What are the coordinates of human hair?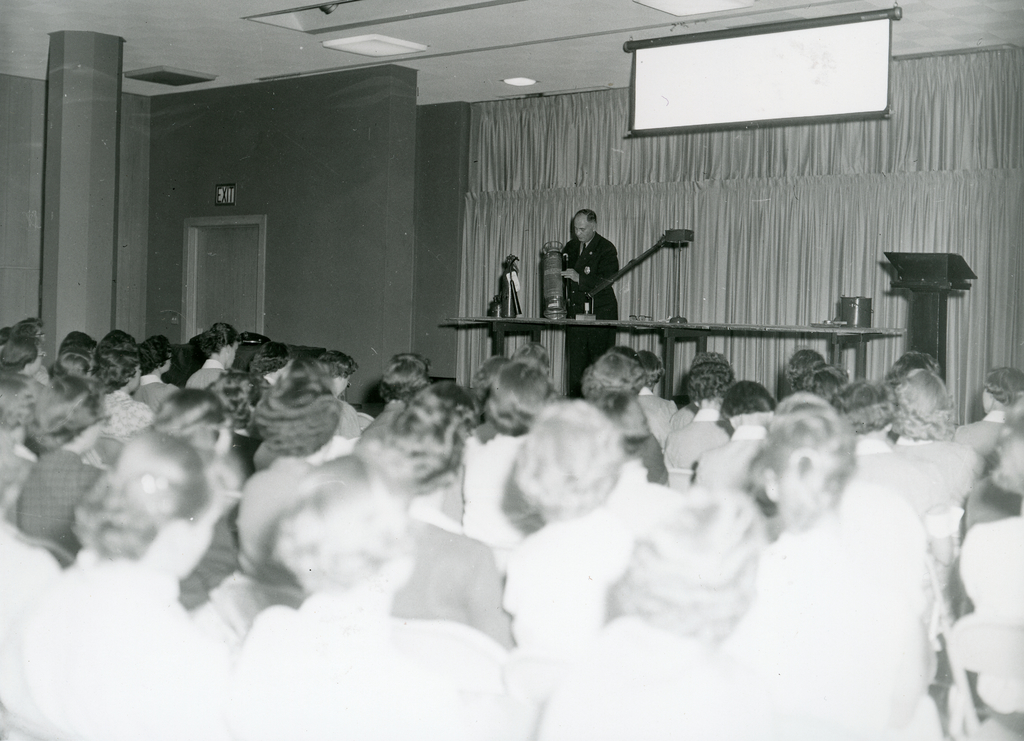
bbox=[884, 366, 963, 442].
